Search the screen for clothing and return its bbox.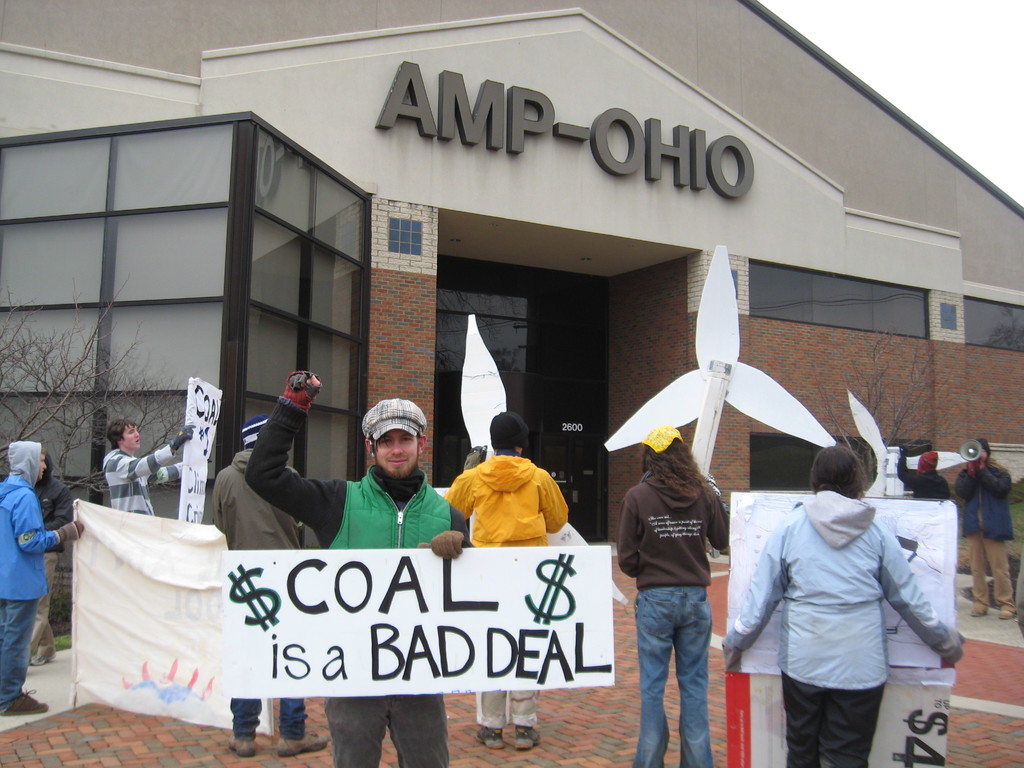
Found: region(441, 457, 571, 730).
